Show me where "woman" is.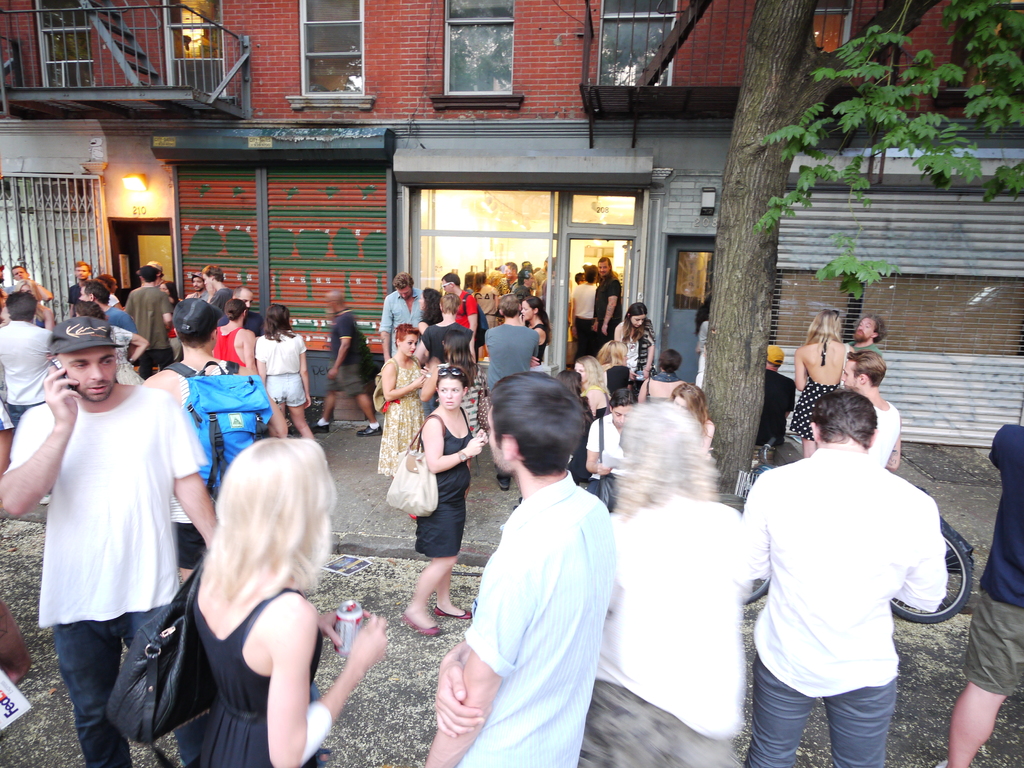
"woman" is at bbox=[637, 347, 687, 399].
